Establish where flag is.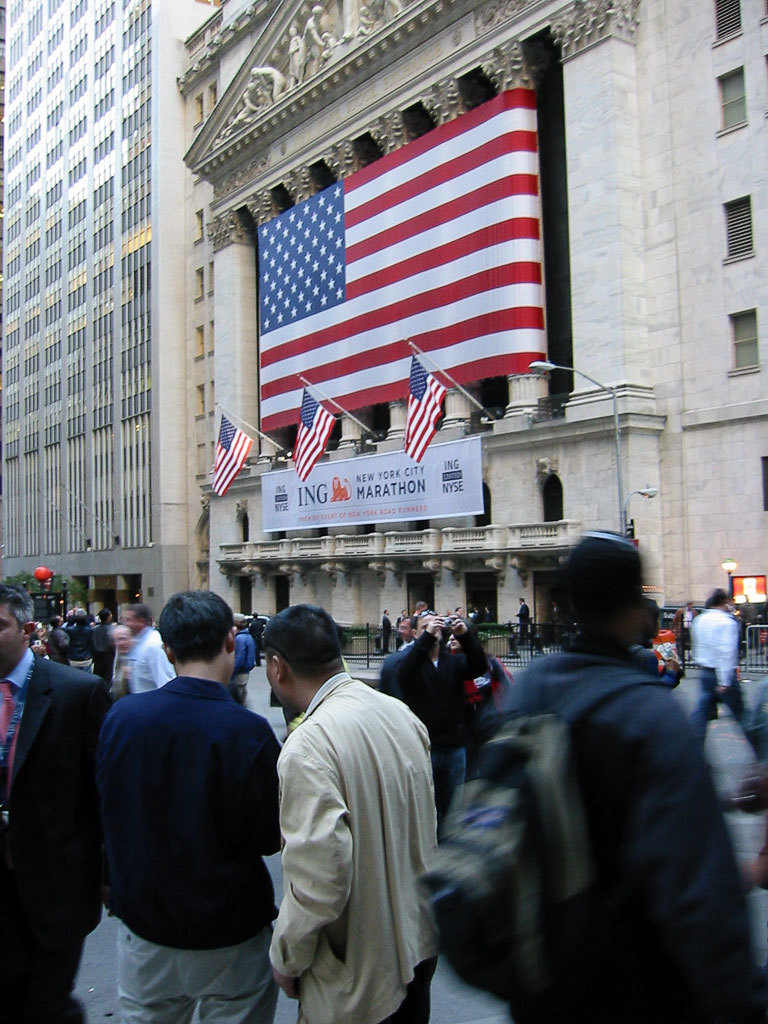
Established at bbox(205, 409, 256, 498).
